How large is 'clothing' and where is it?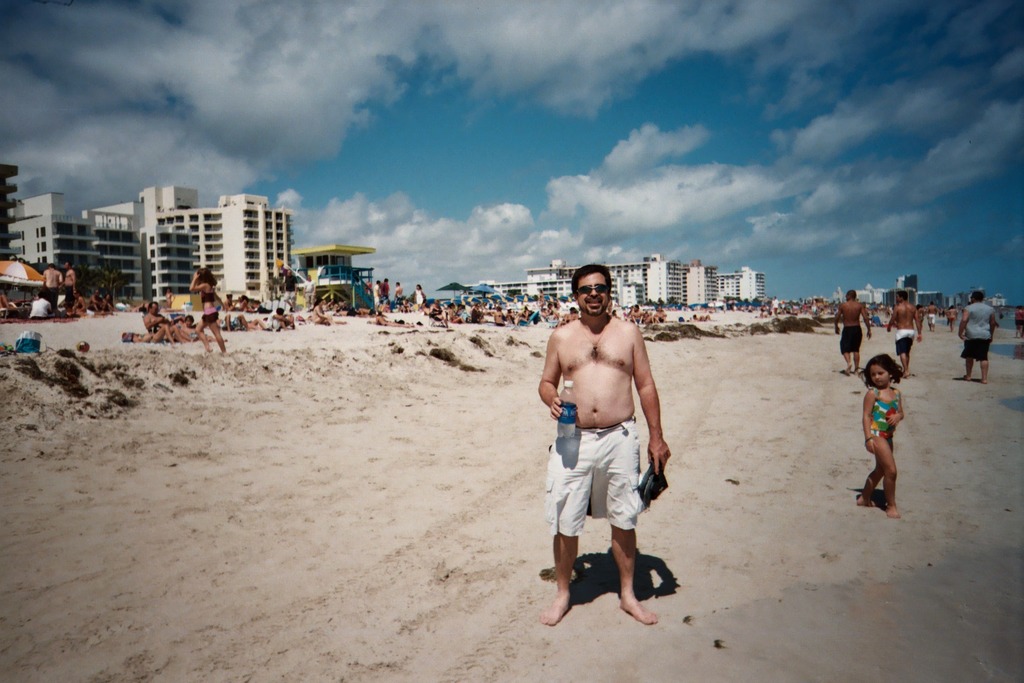
Bounding box: bbox(1013, 311, 1023, 330).
